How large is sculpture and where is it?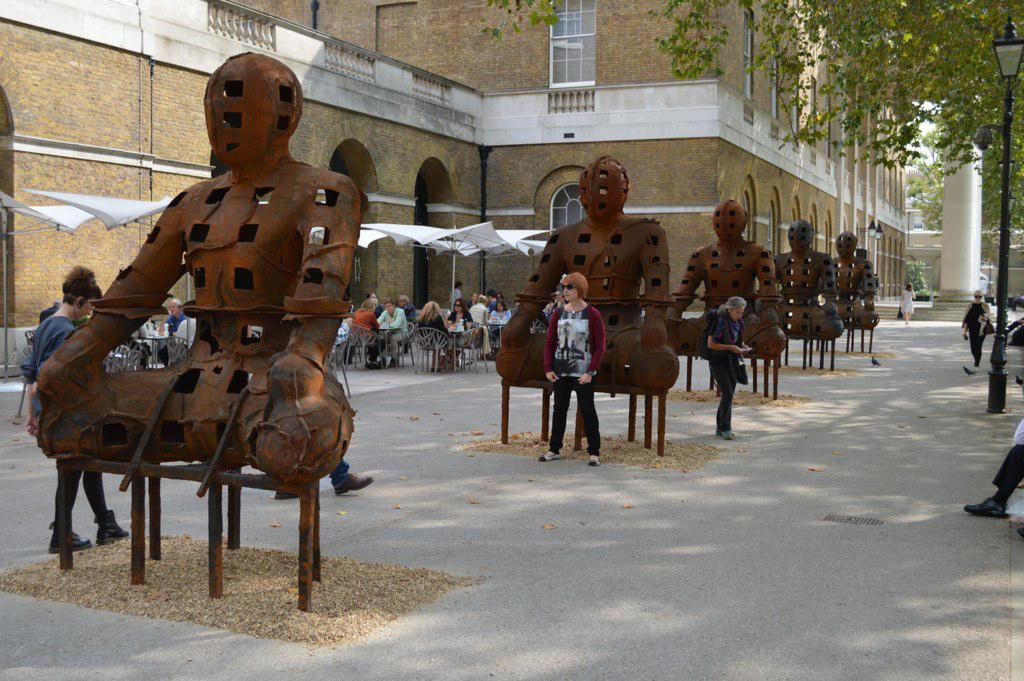
Bounding box: (819,231,883,353).
